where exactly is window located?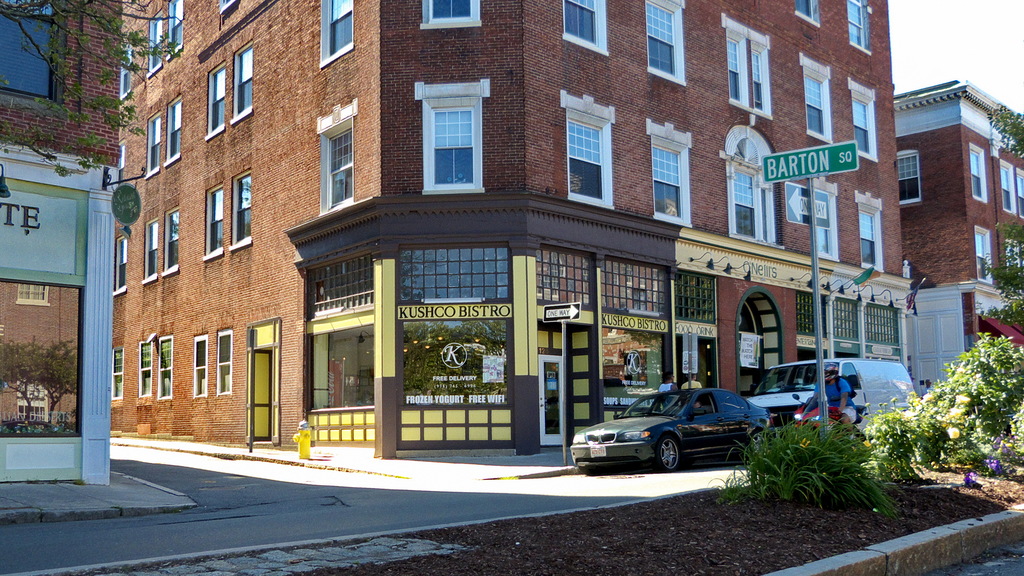
Its bounding box is select_region(111, 235, 132, 286).
